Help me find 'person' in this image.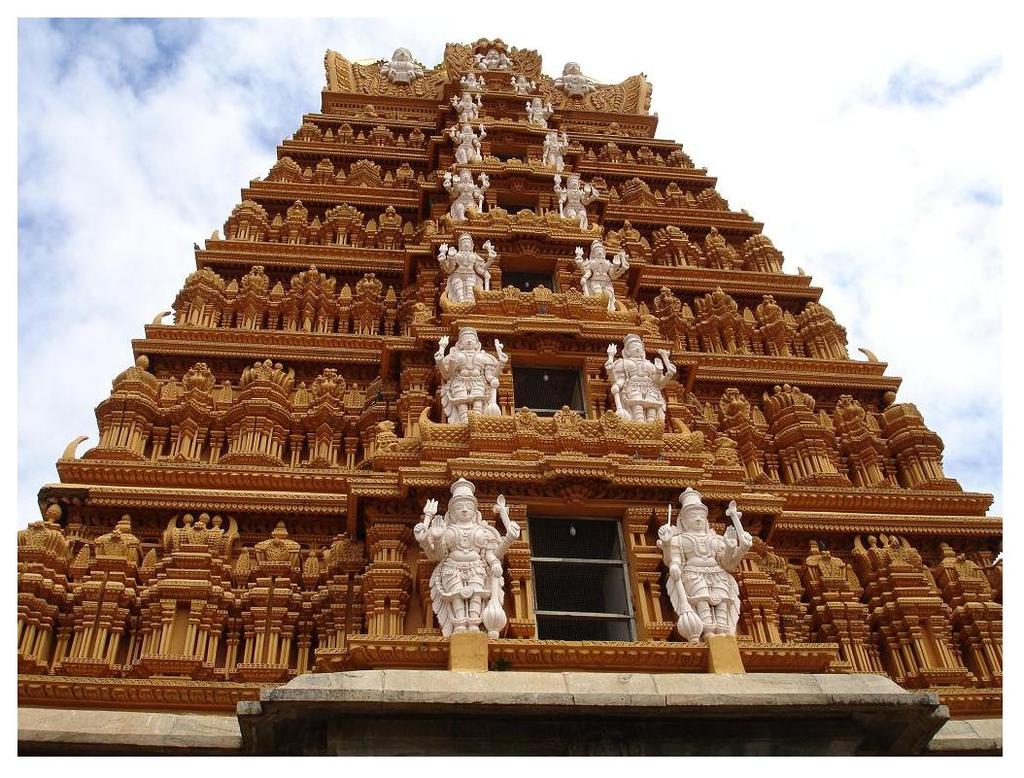
Found it: 415:466:508:663.
